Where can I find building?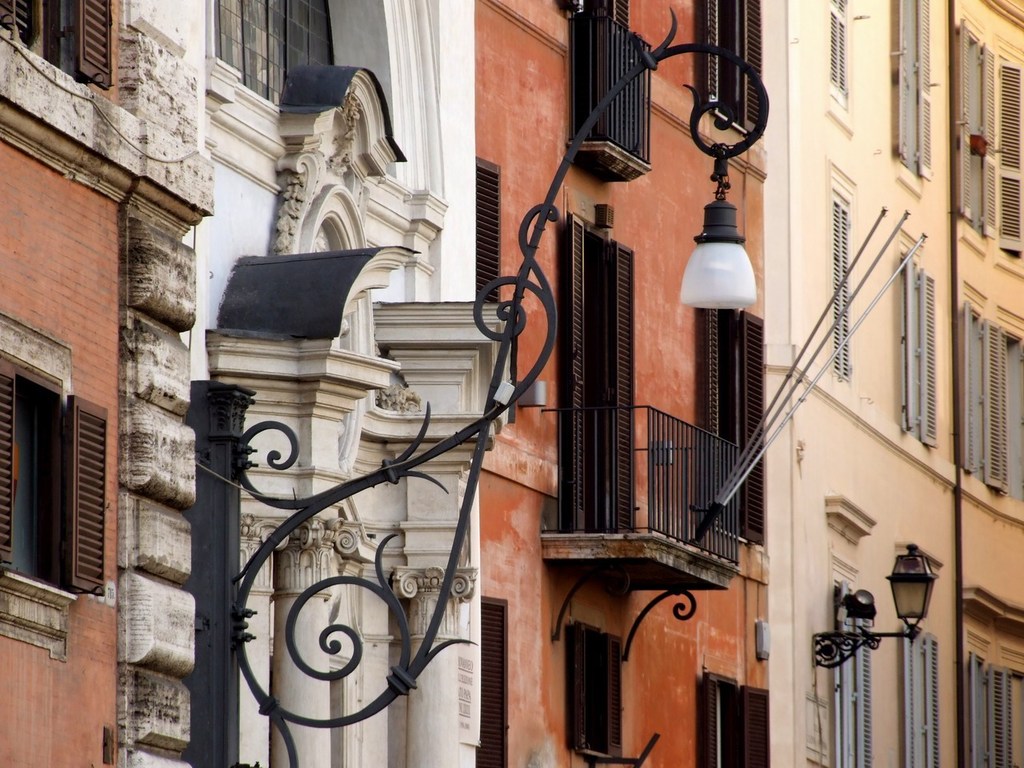
You can find it at BBox(771, 0, 962, 767).
